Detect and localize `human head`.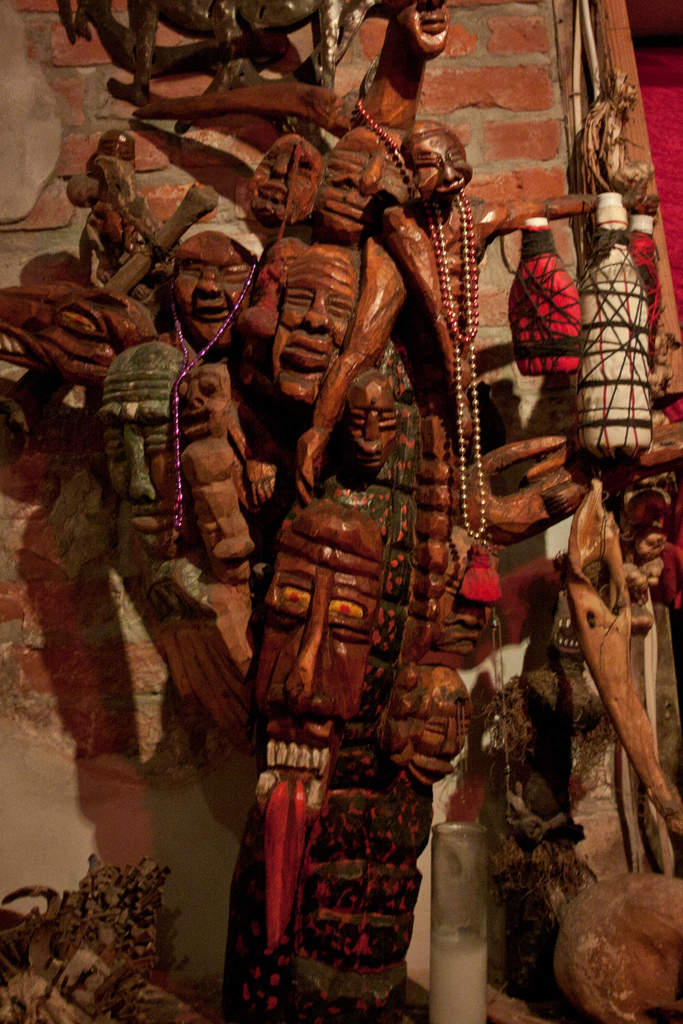
Localized at rect(315, 132, 392, 242).
